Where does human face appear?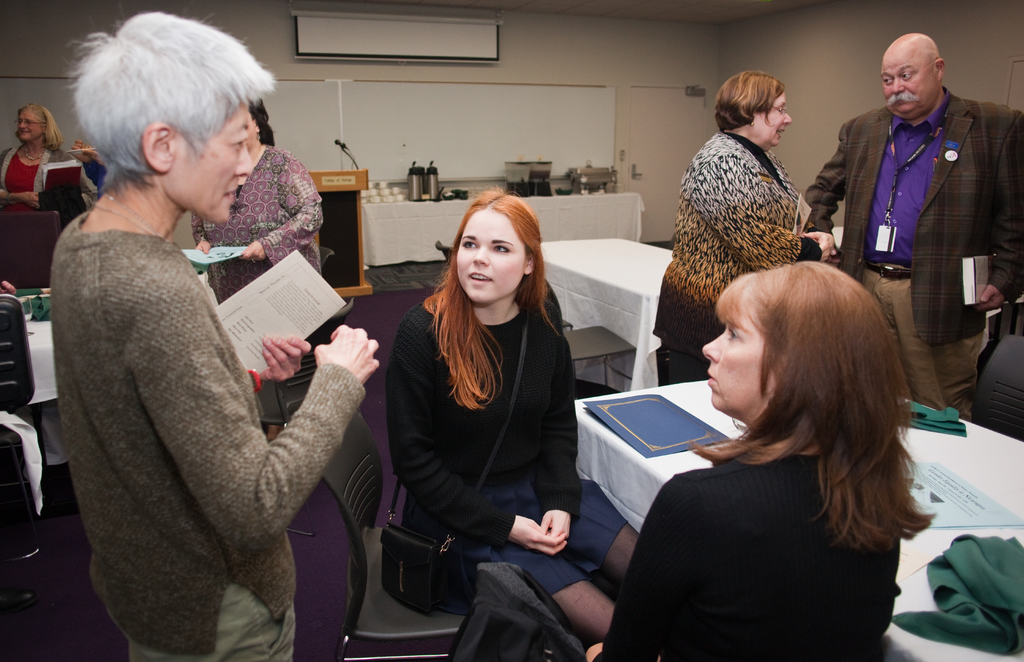
Appears at 752 94 797 147.
